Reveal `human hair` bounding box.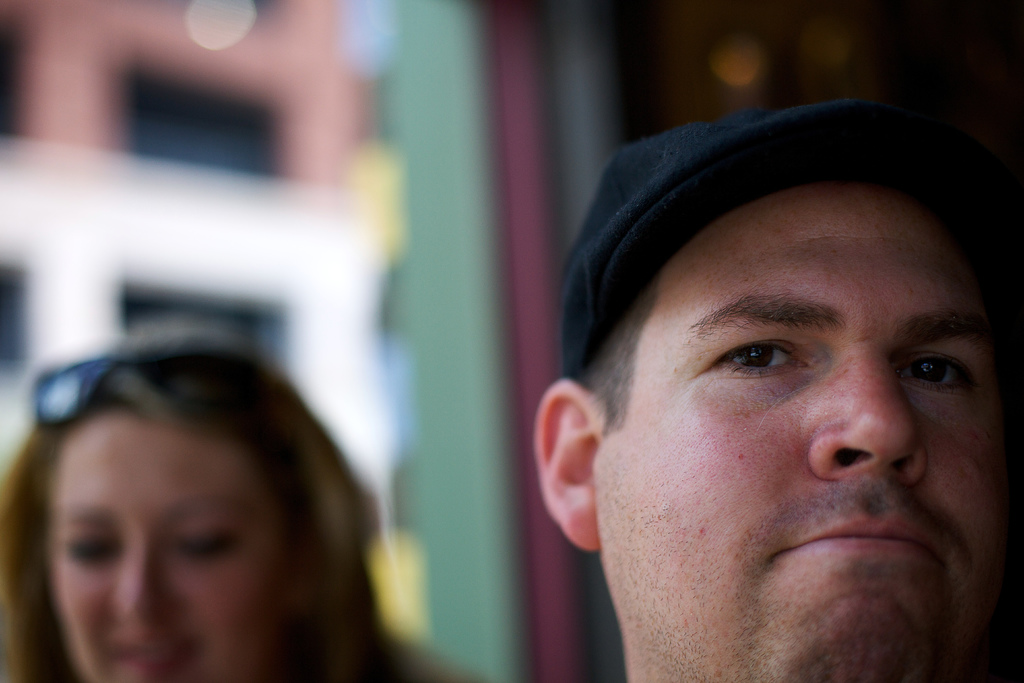
Revealed: [580,242,671,450].
